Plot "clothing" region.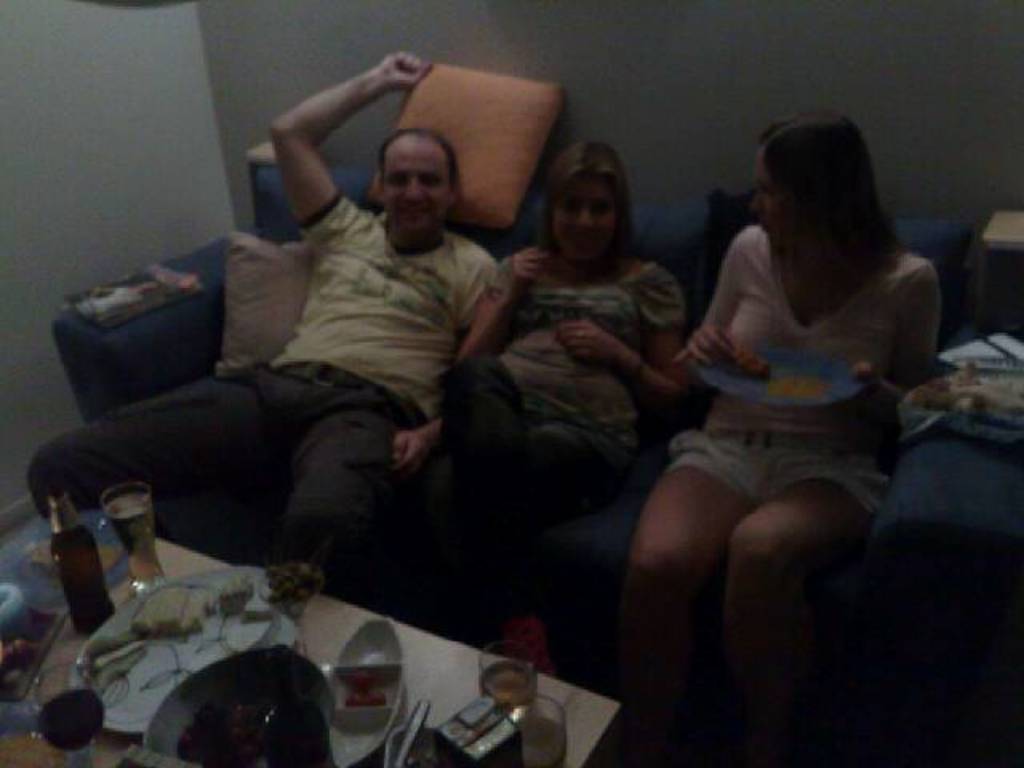
Plotted at <region>469, 253, 696, 613</region>.
